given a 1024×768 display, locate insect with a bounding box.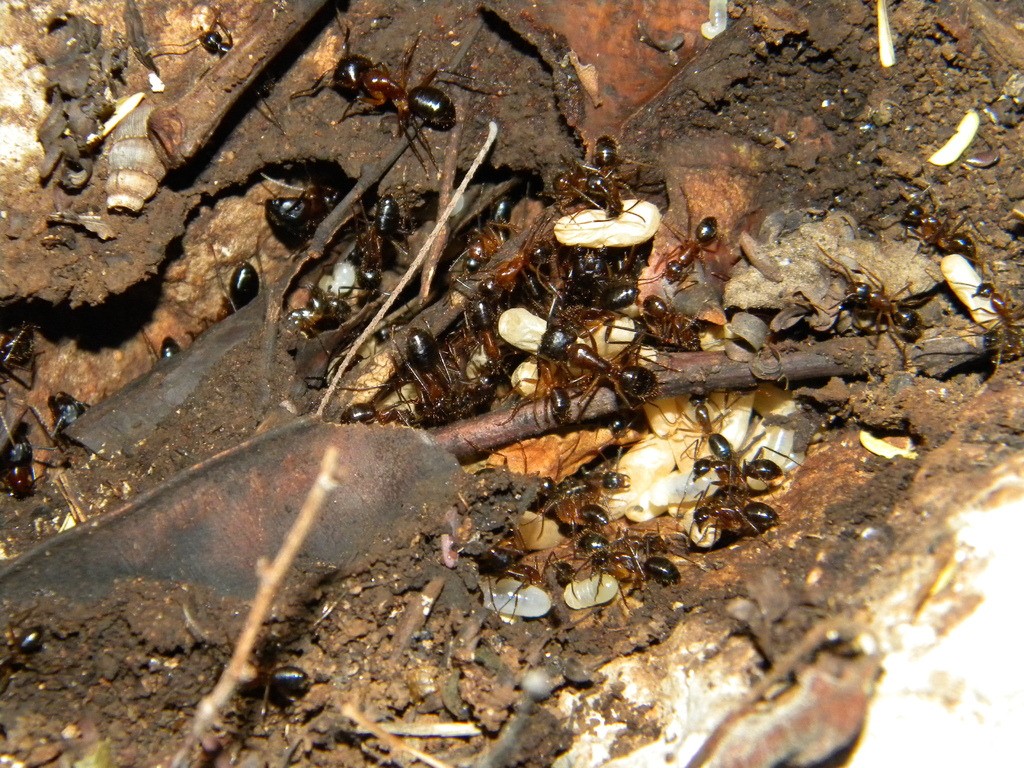
Located: detection(285, 26, 409, 109).
